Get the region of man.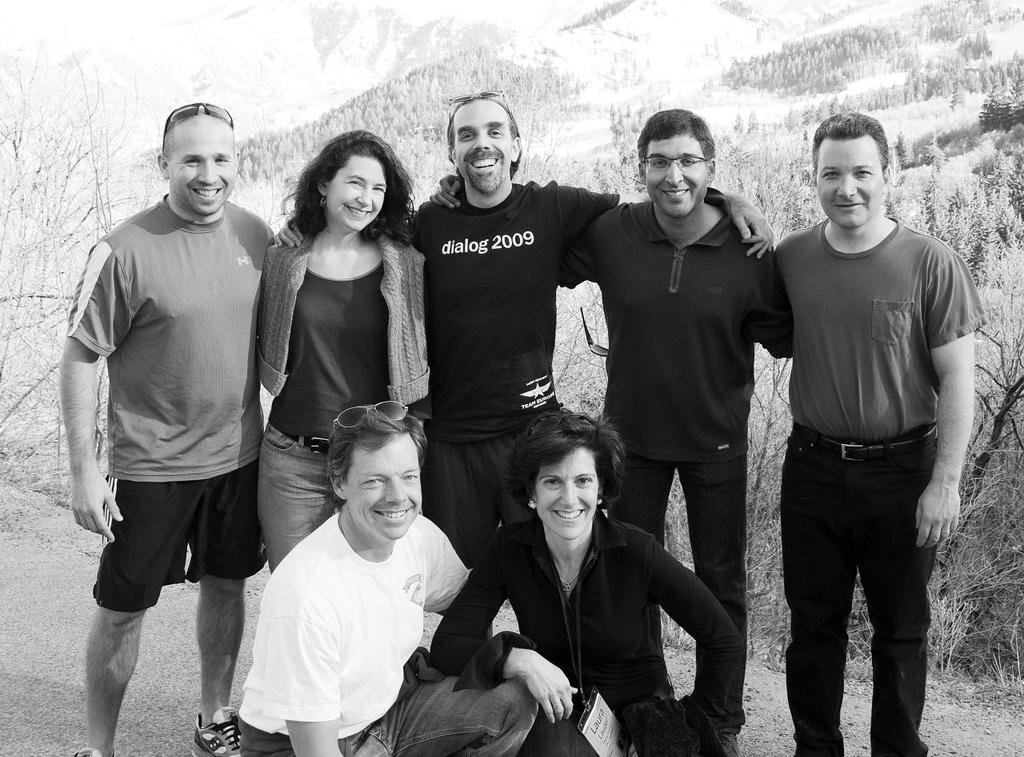
231:405:541:756.
